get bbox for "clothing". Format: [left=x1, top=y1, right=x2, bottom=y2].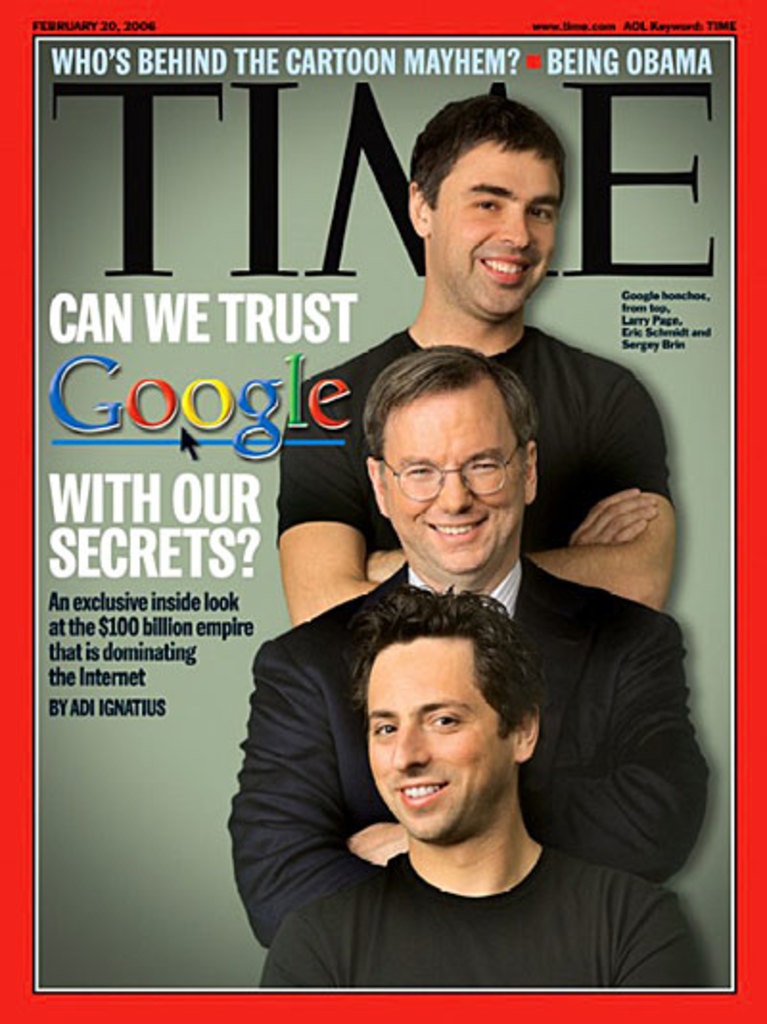
[left=263, top=857, right=704, bottom=995].
